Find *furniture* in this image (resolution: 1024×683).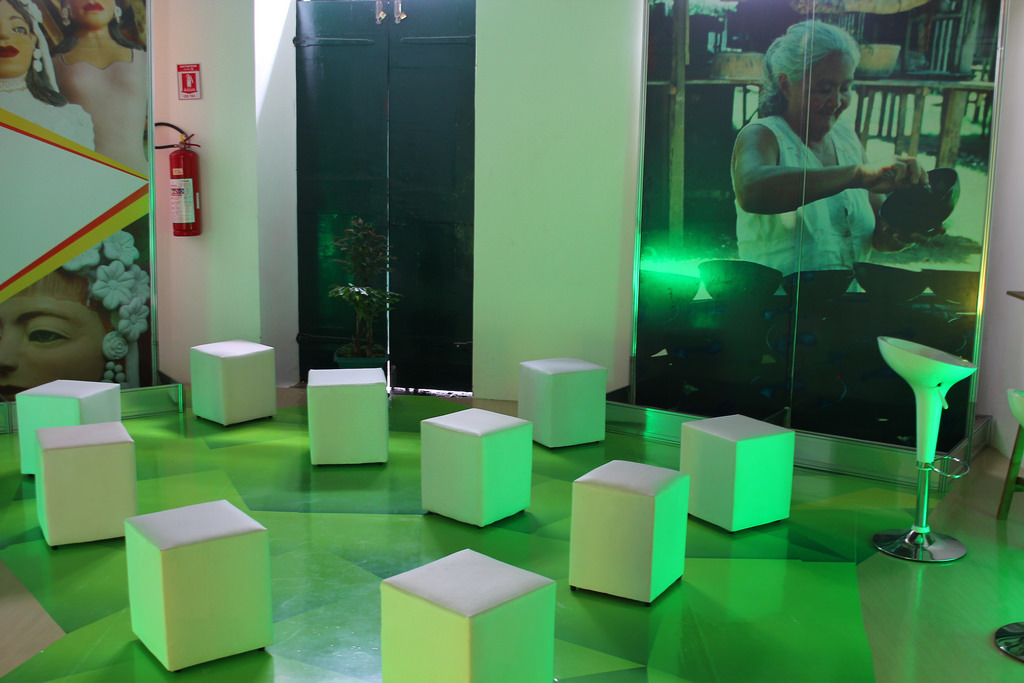
680, 415, 793, 538.
